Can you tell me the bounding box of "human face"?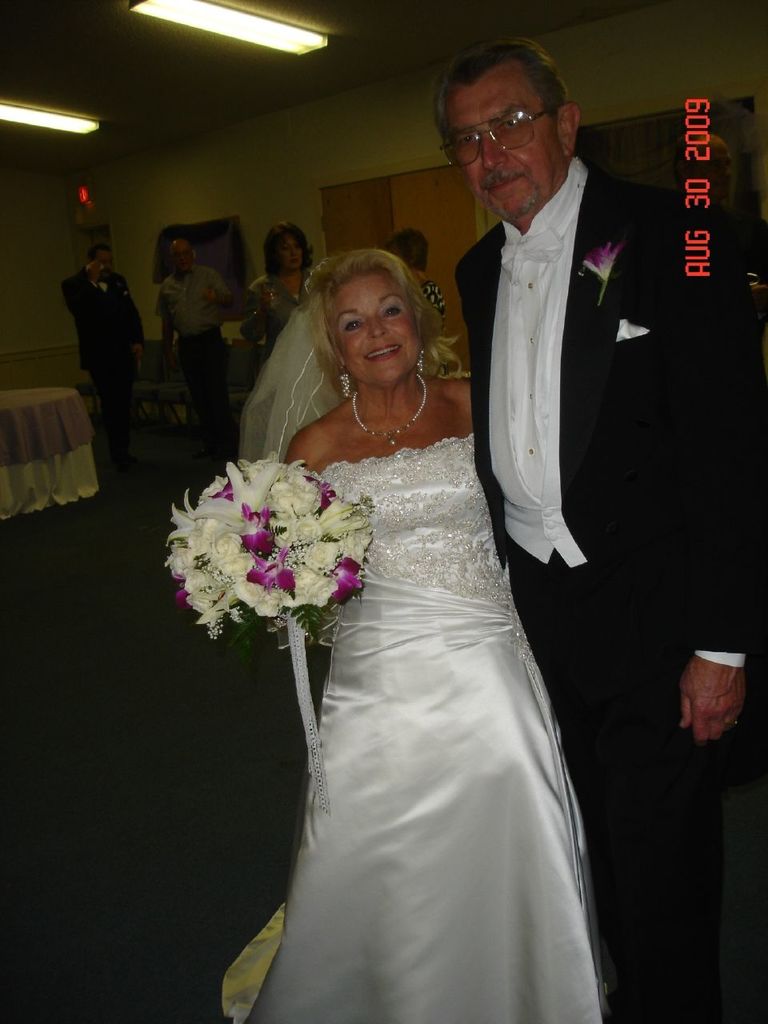
{"left": 278, "top": 241, "right": 304, "bottom": 276}.
